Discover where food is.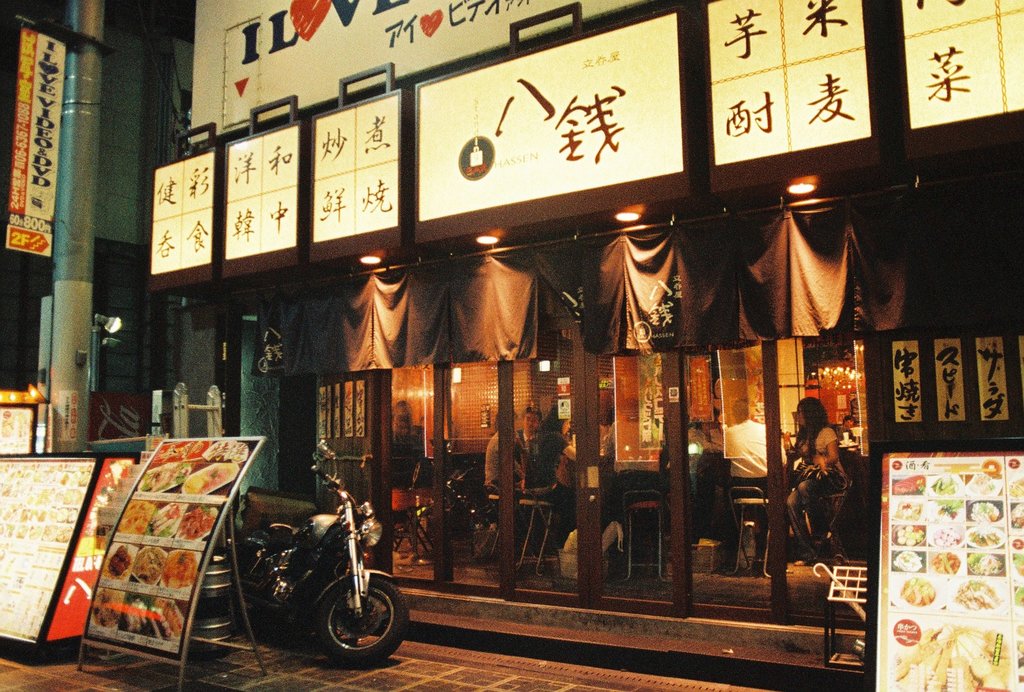
Discovered at rect(934, 504, 960, 525).
